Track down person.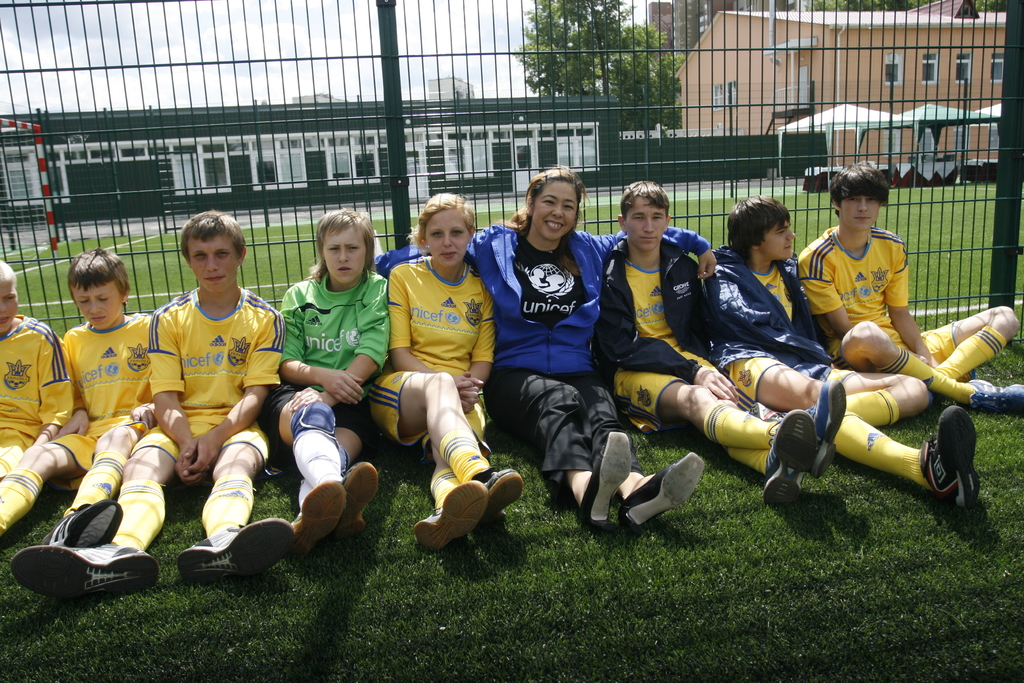
Tracked to l=0, t=259, r=76, b=502.
